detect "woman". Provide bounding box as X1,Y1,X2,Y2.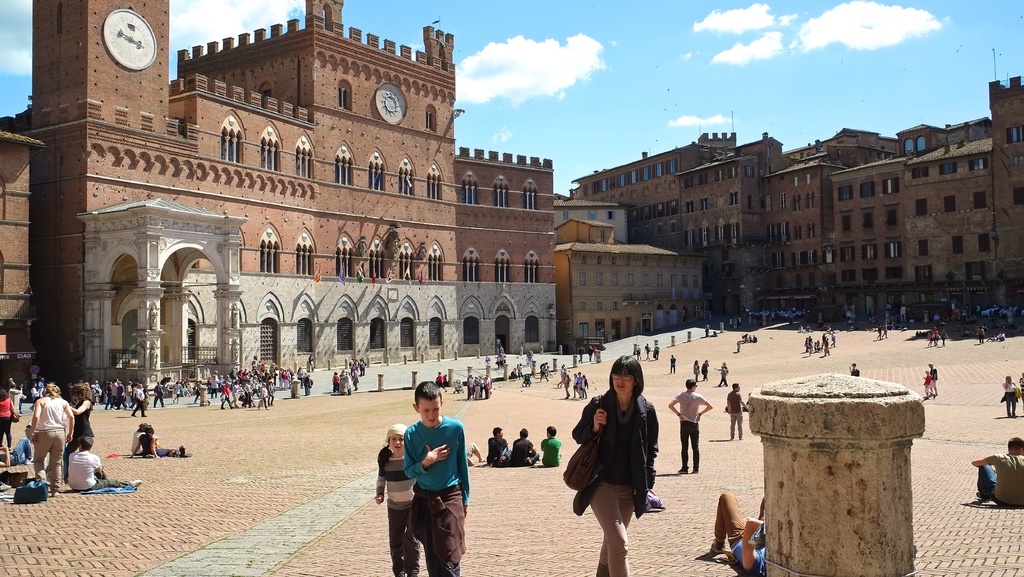
26,382,77,494.
